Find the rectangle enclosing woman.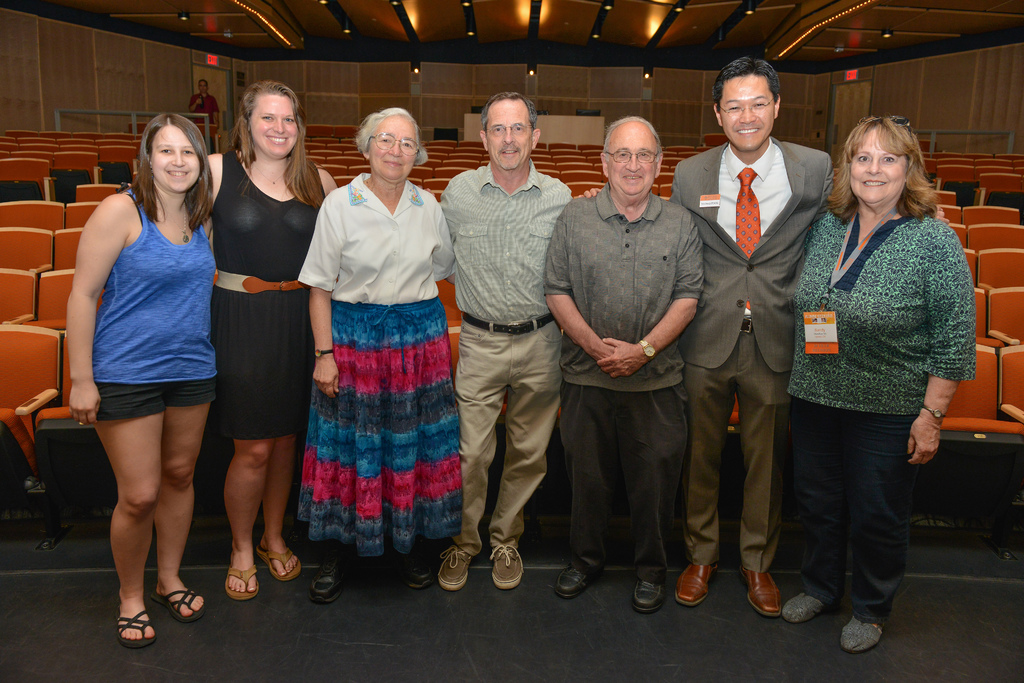
box=[184, 72, 346, 608].
